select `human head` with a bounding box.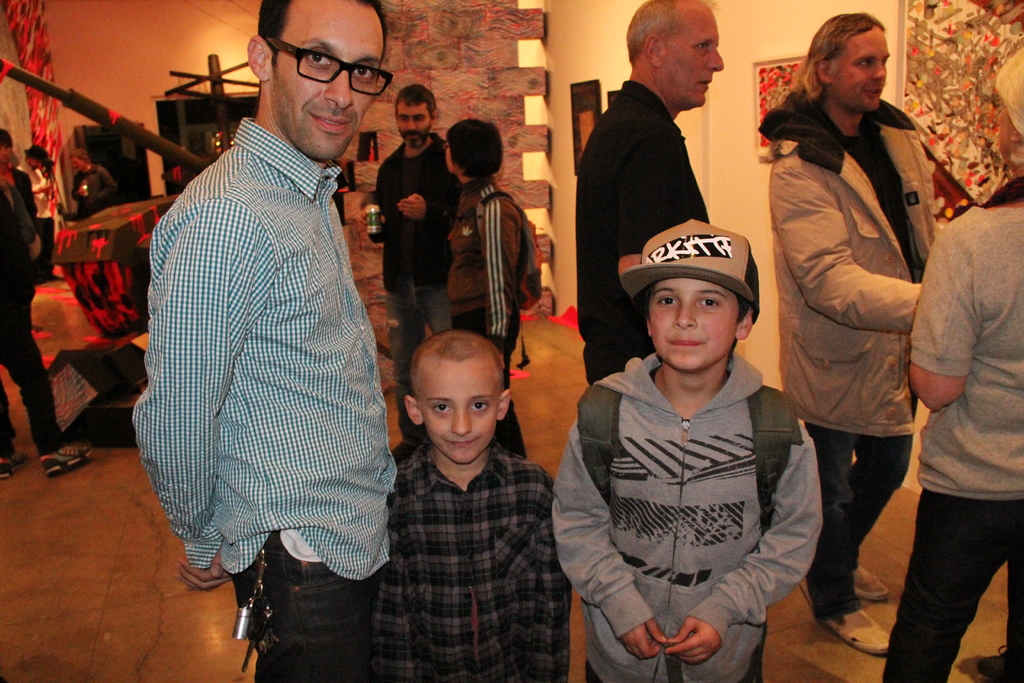
(995,45,1023,169).
